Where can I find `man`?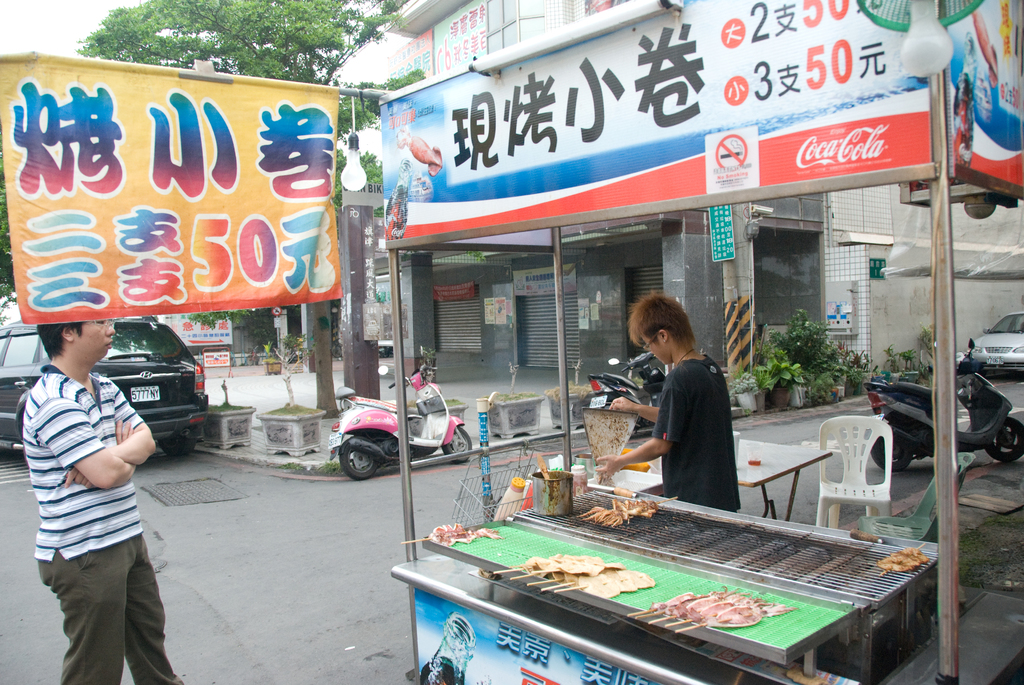
You can find it at [x1=593, y1=290, x2=742, y2=515].
